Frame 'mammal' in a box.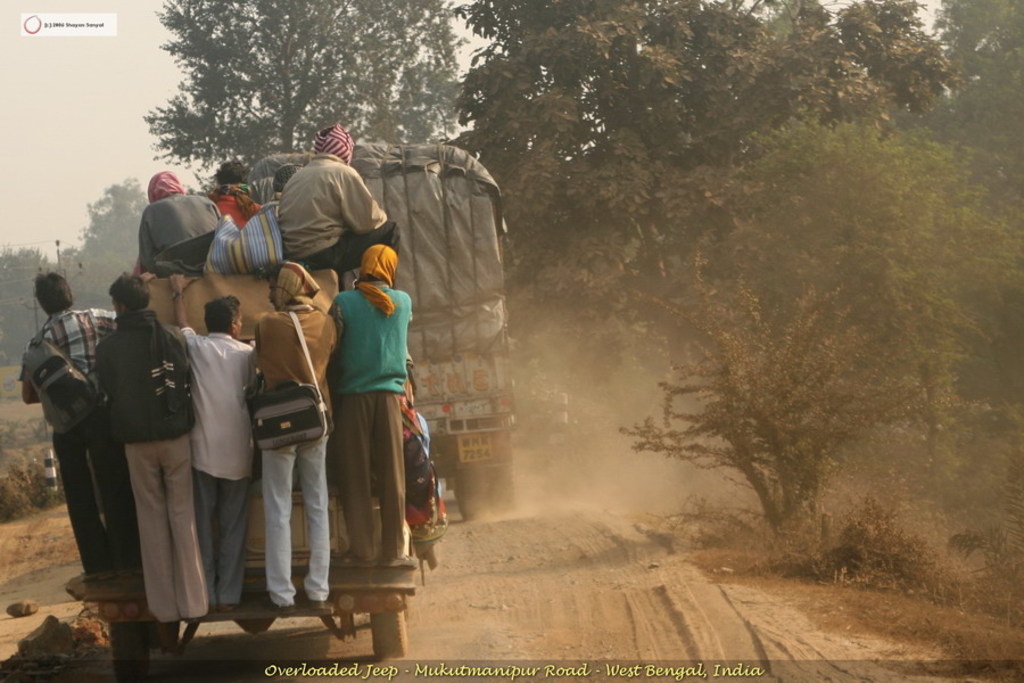
[left=91, top=263, right=190, bottom=625].
